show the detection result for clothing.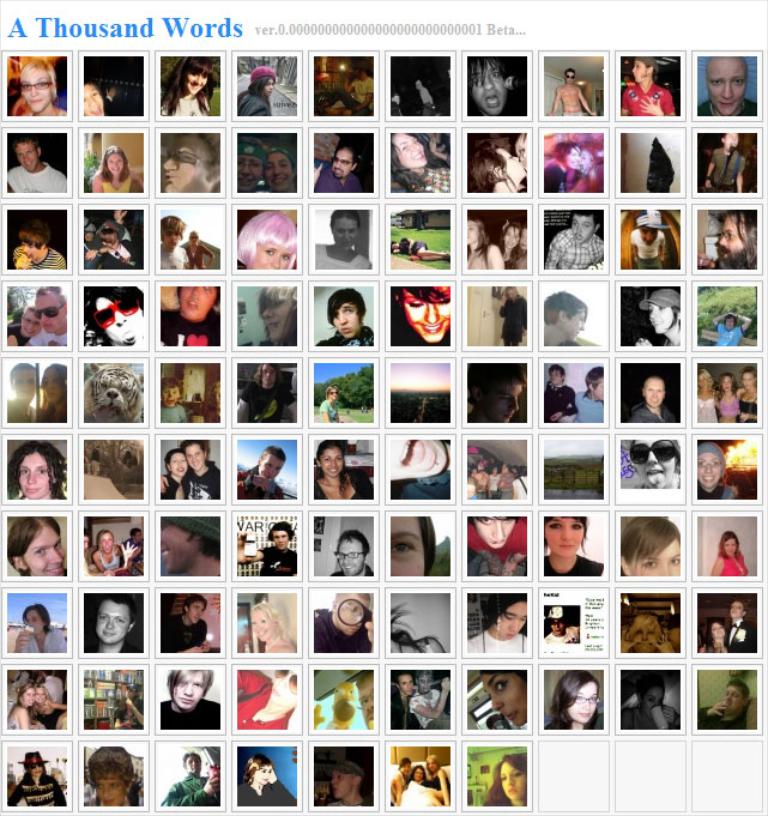
238 776 295 808.
